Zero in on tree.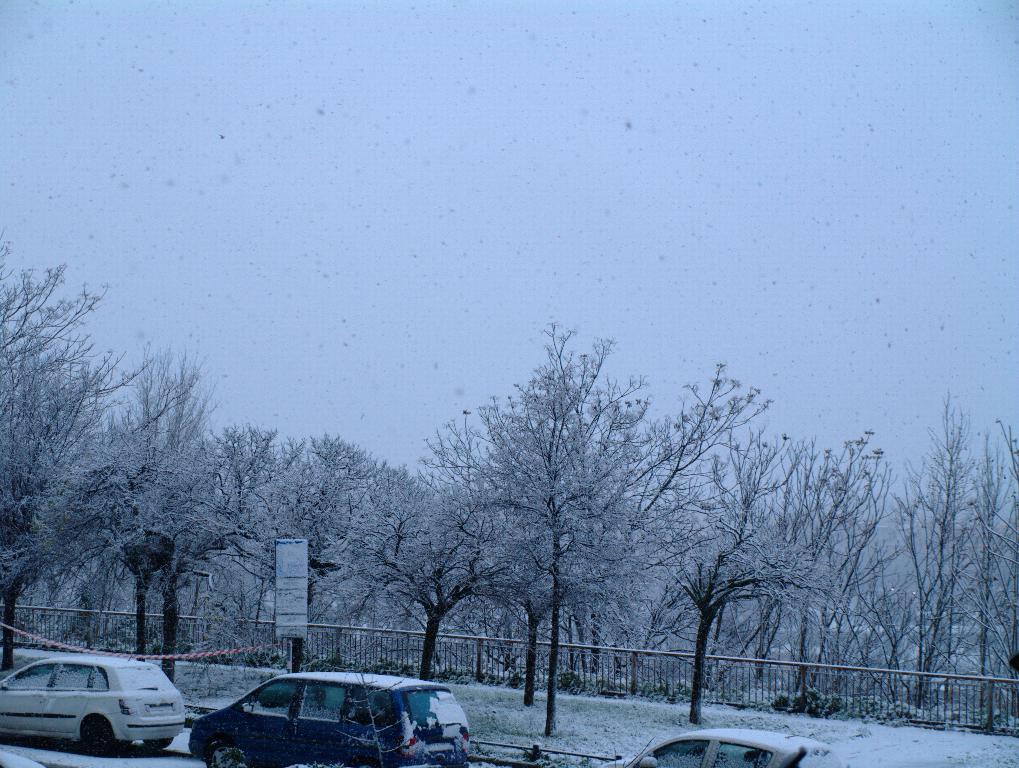
Zeroed in: region(111, 371, 232, 660).
